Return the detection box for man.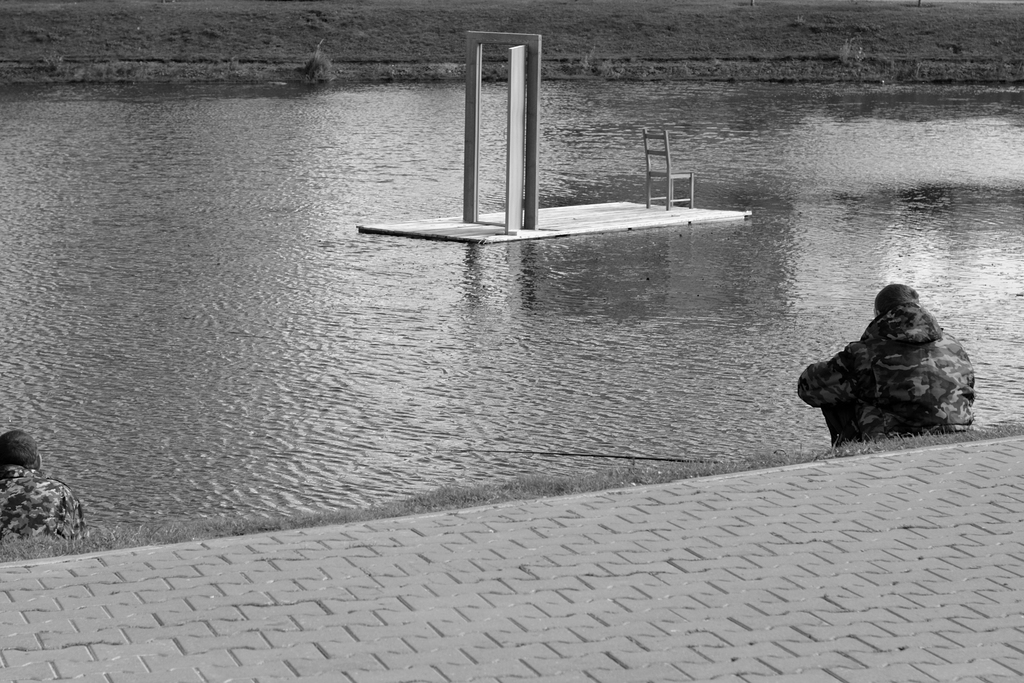
<bbox>0, 428, 91, 545</bbox>.
